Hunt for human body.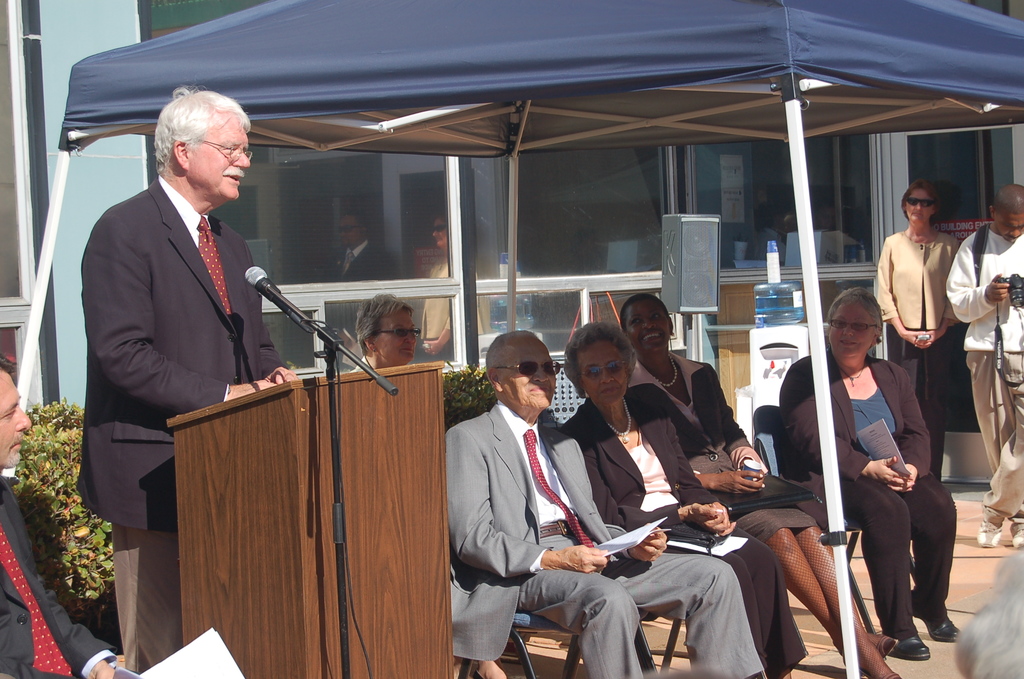
Hunted down at (left=0, top=473, right=139, bottom=678).
